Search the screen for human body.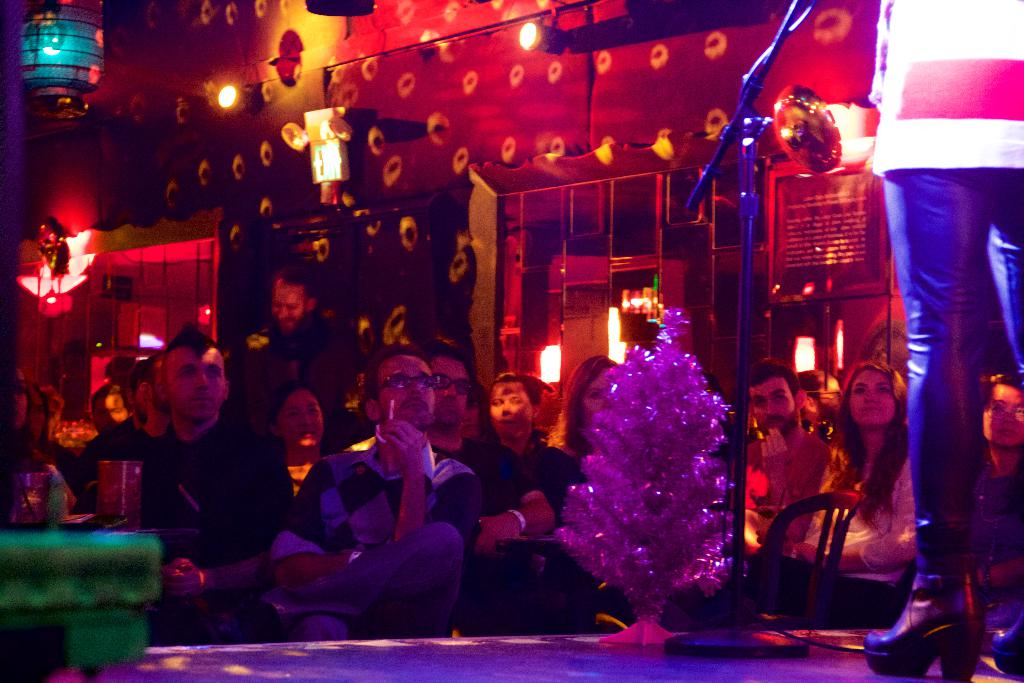
Found at bbox=[543, 354, 620, 460].
